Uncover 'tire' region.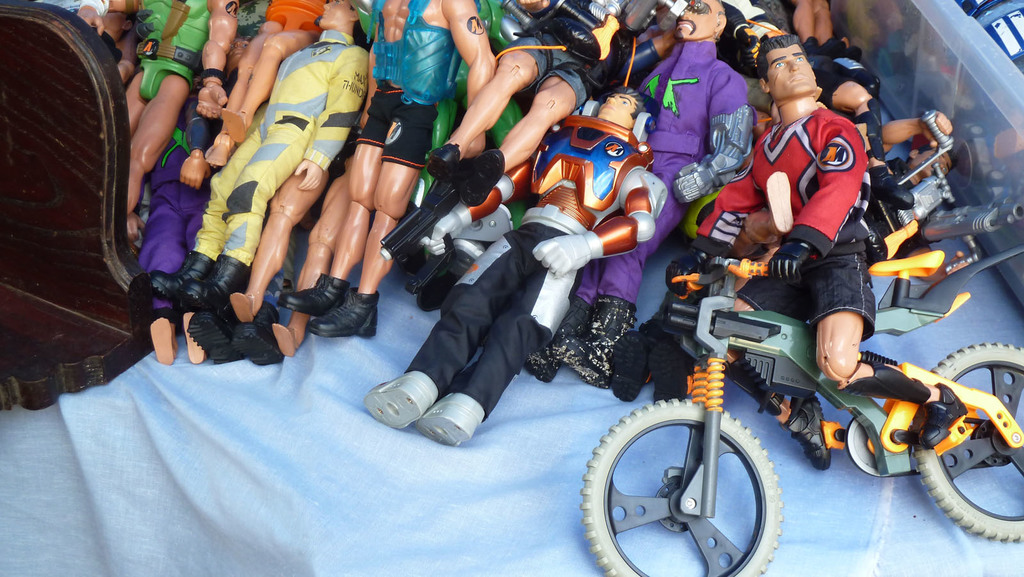
Uncovered: <box>584,399,780,576</box>.
